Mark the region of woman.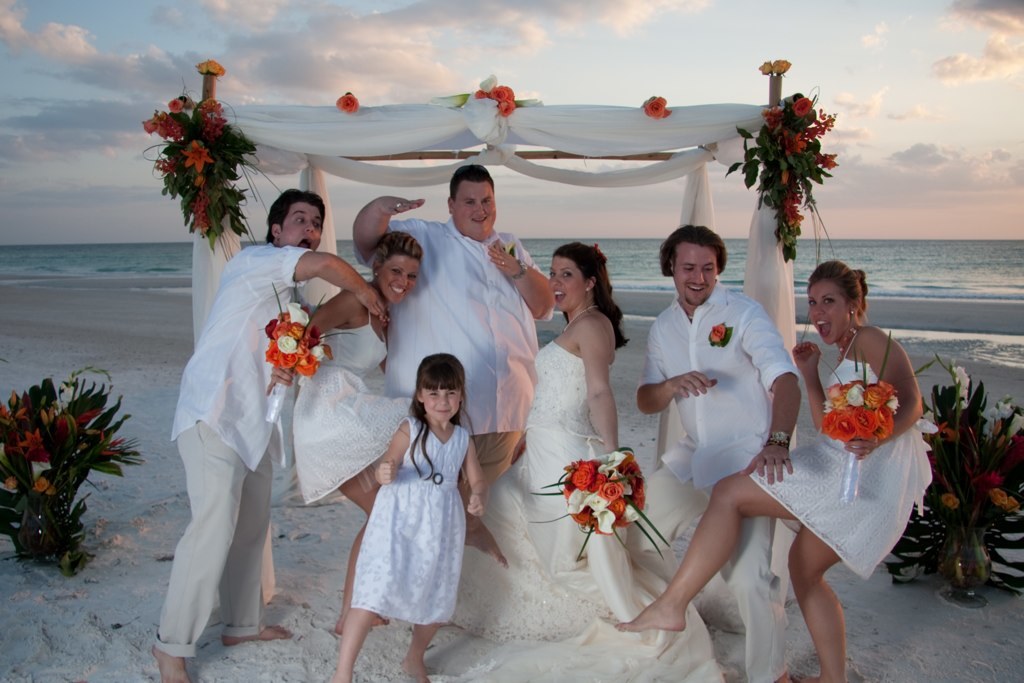
Region: 606:252:940:680.
